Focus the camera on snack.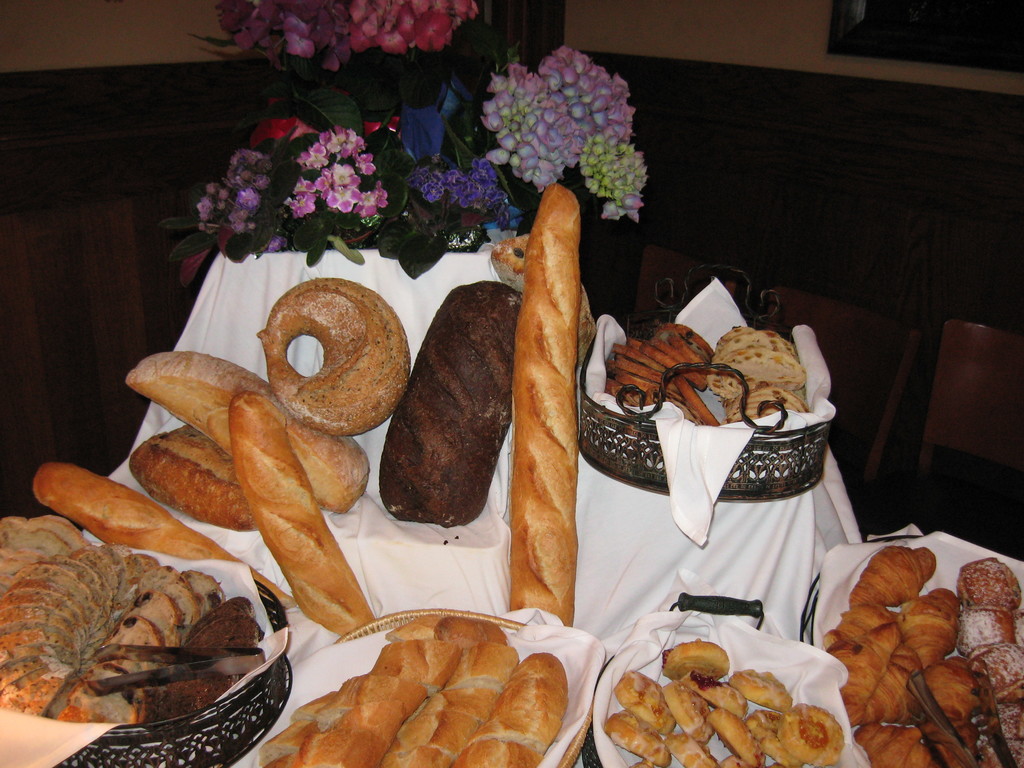
Focus region: {"left": 228, "top": 387, "right": 376, "bottom": 640}.
